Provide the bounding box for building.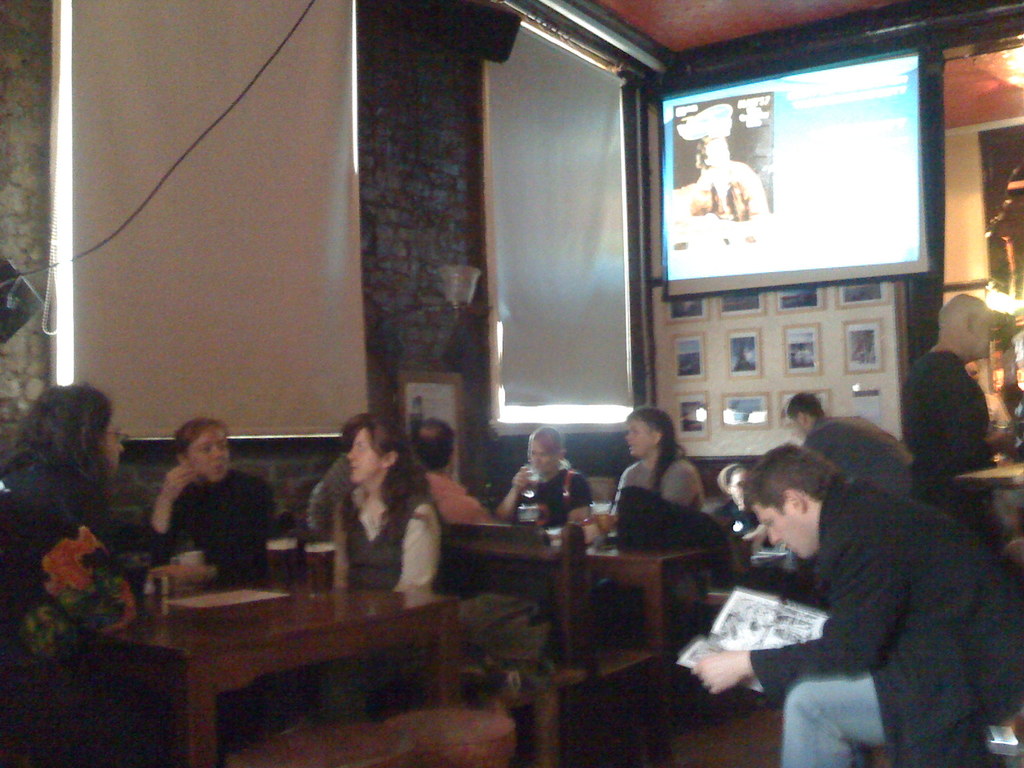
x1=1, y1=0, x2=1023, y2=767.
